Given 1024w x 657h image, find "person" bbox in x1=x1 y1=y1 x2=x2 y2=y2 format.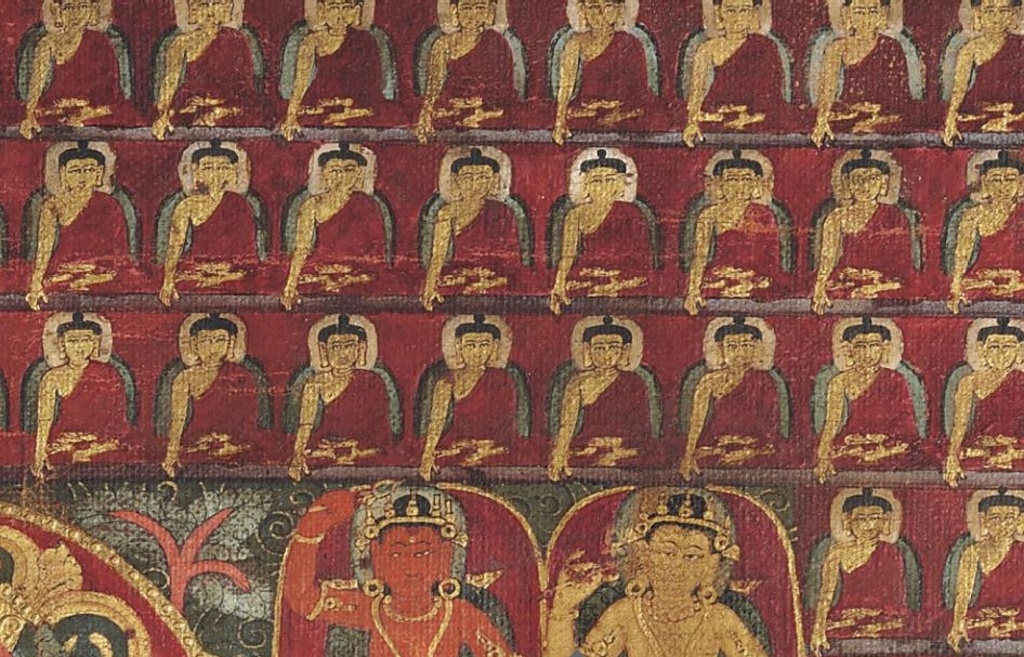
x1=548 y1=483 x2=769 y2=656.
